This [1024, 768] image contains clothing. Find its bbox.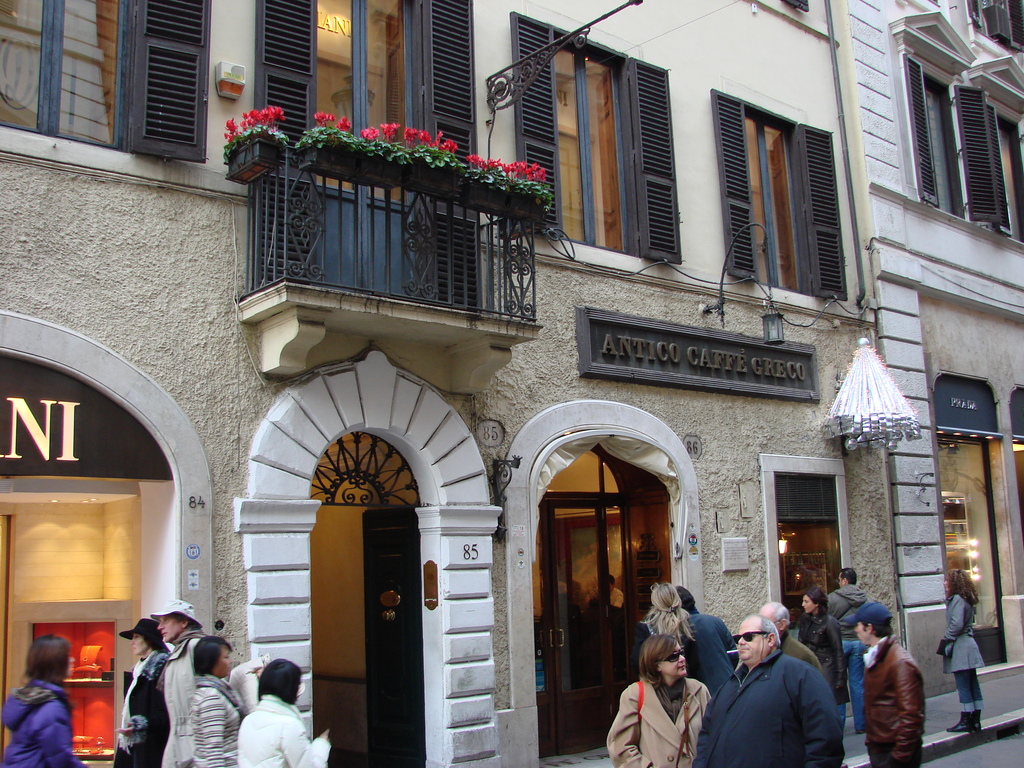
bbox(697, 644, 843, 767).
